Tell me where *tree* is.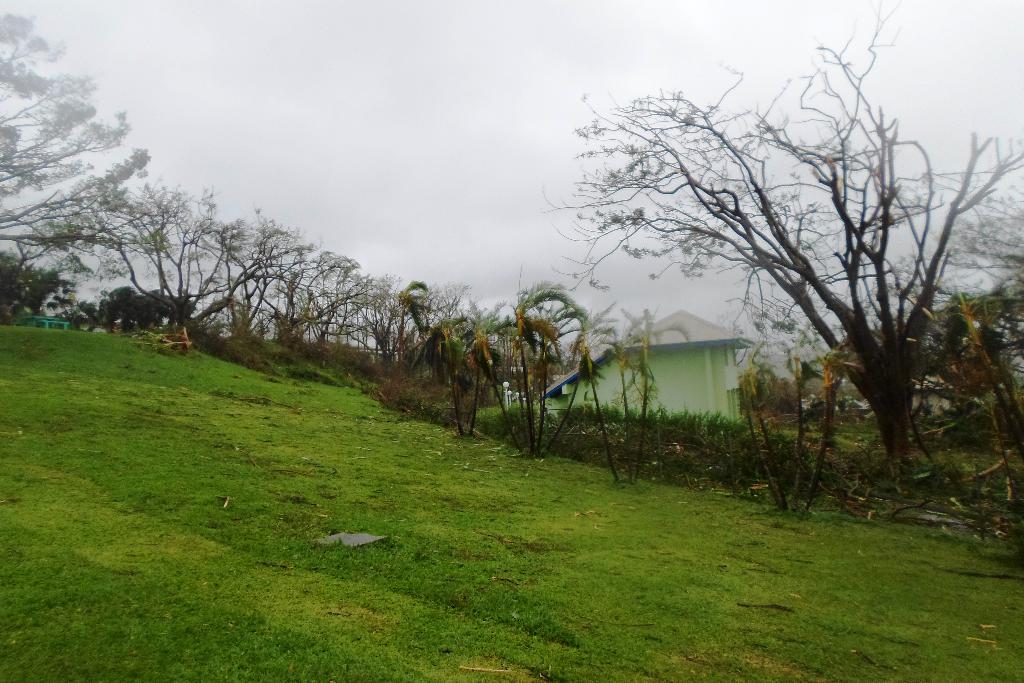
*tree* is at x1=401, y1=315, x2=477, y2=438.
